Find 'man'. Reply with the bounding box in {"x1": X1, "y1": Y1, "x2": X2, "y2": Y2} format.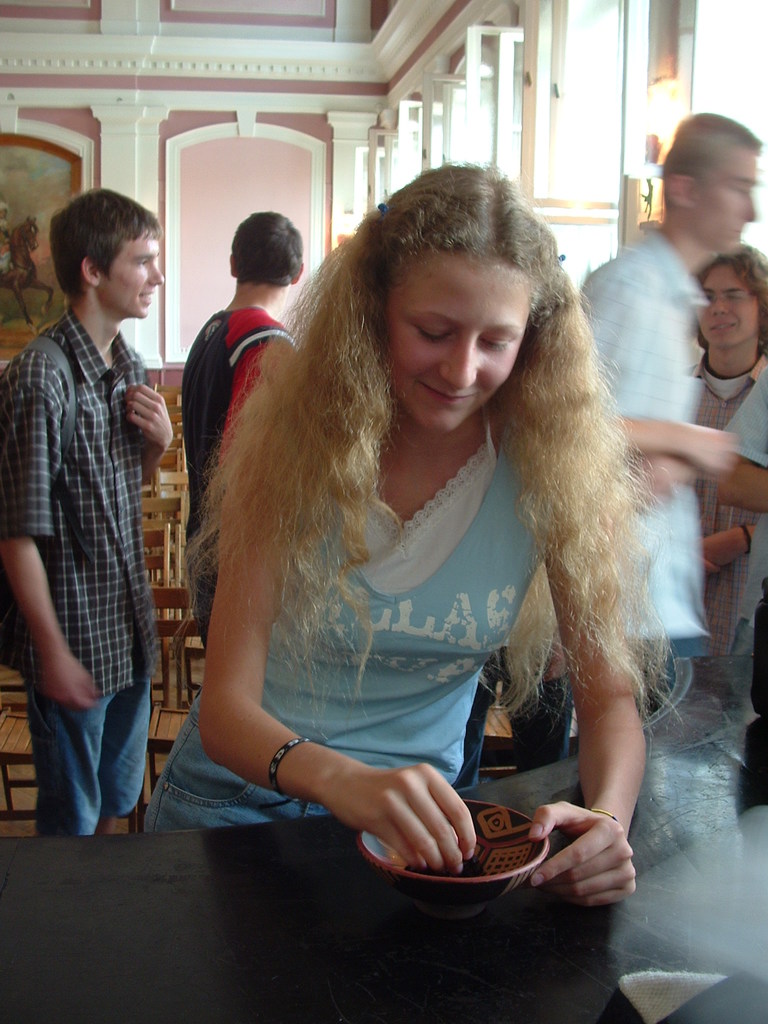
{"x1": 180, "y1": 211, "x2": 303, "y2": 655}.
